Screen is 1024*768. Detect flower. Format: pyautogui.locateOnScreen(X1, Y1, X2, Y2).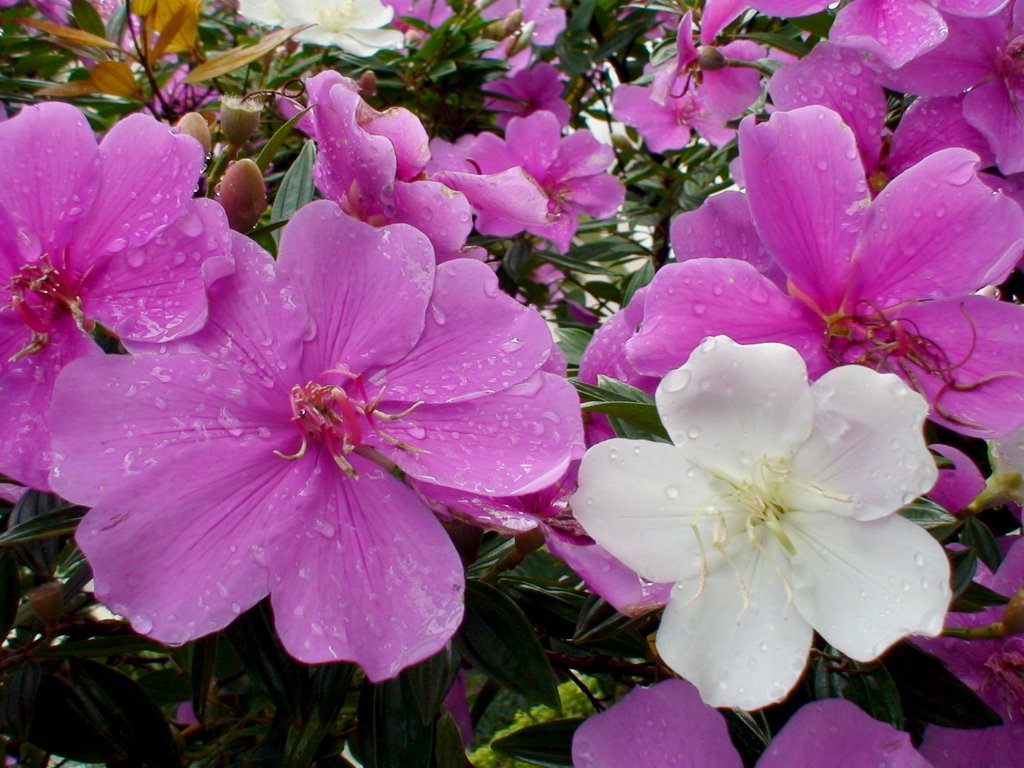
pyautogui.locateOnScreen(382, 0, 570, 78).
